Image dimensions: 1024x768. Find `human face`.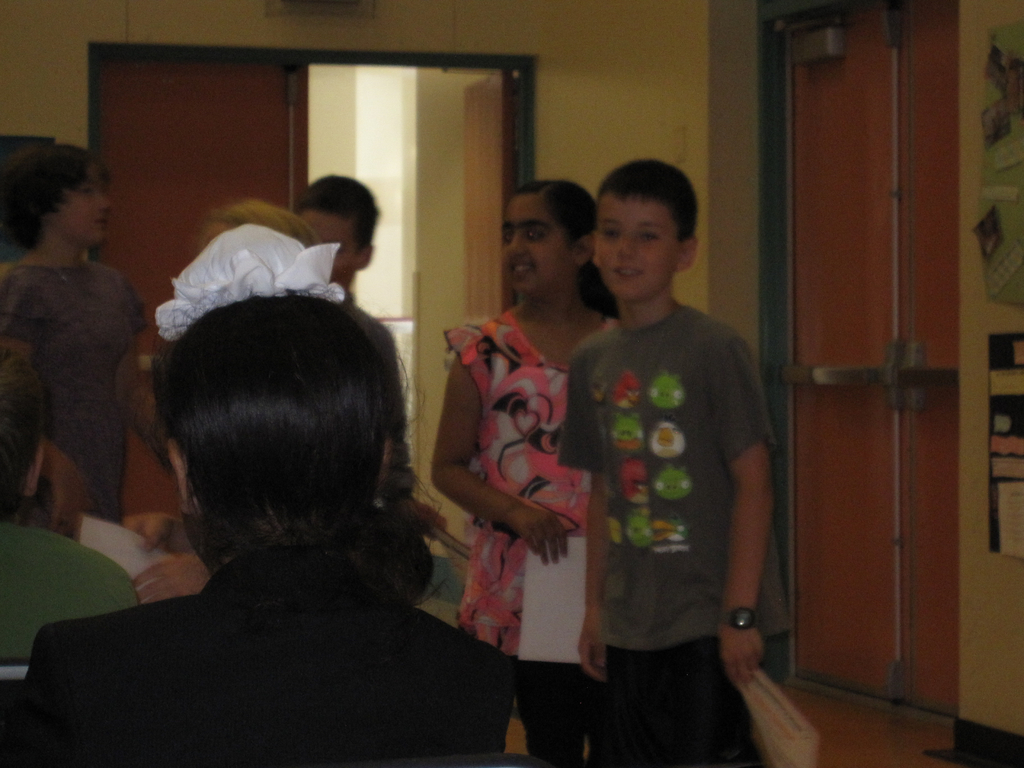
bbox=(502, 197, 567, 295).
